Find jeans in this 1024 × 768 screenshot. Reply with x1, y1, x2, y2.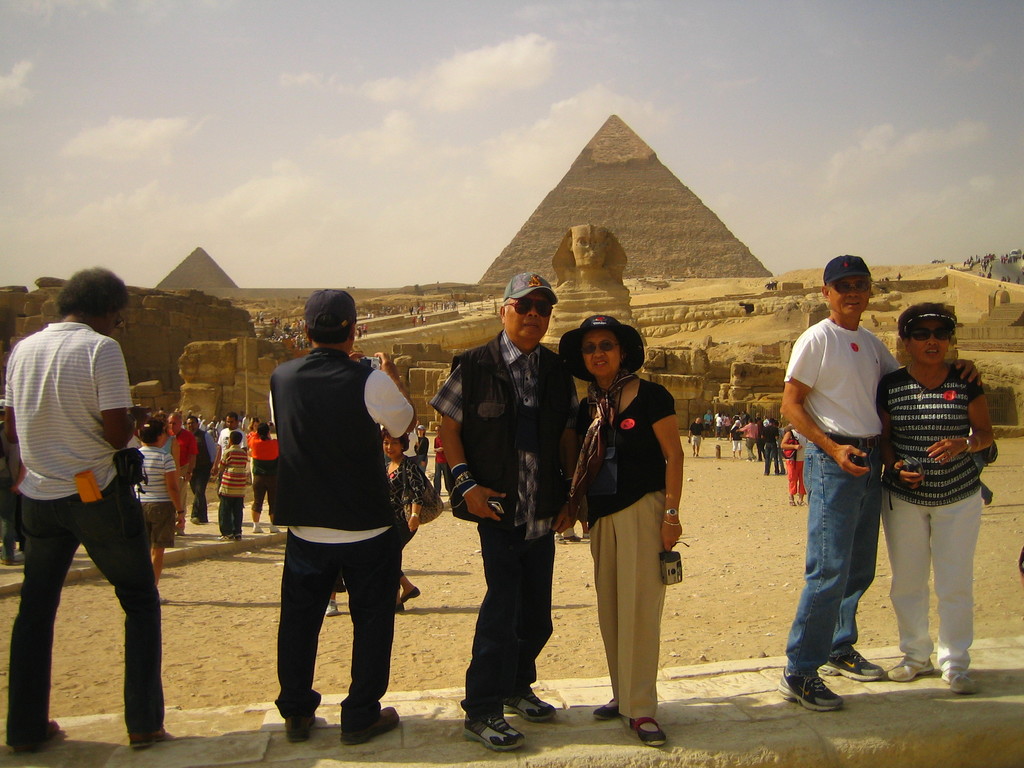
260, 529, 401, 716.
